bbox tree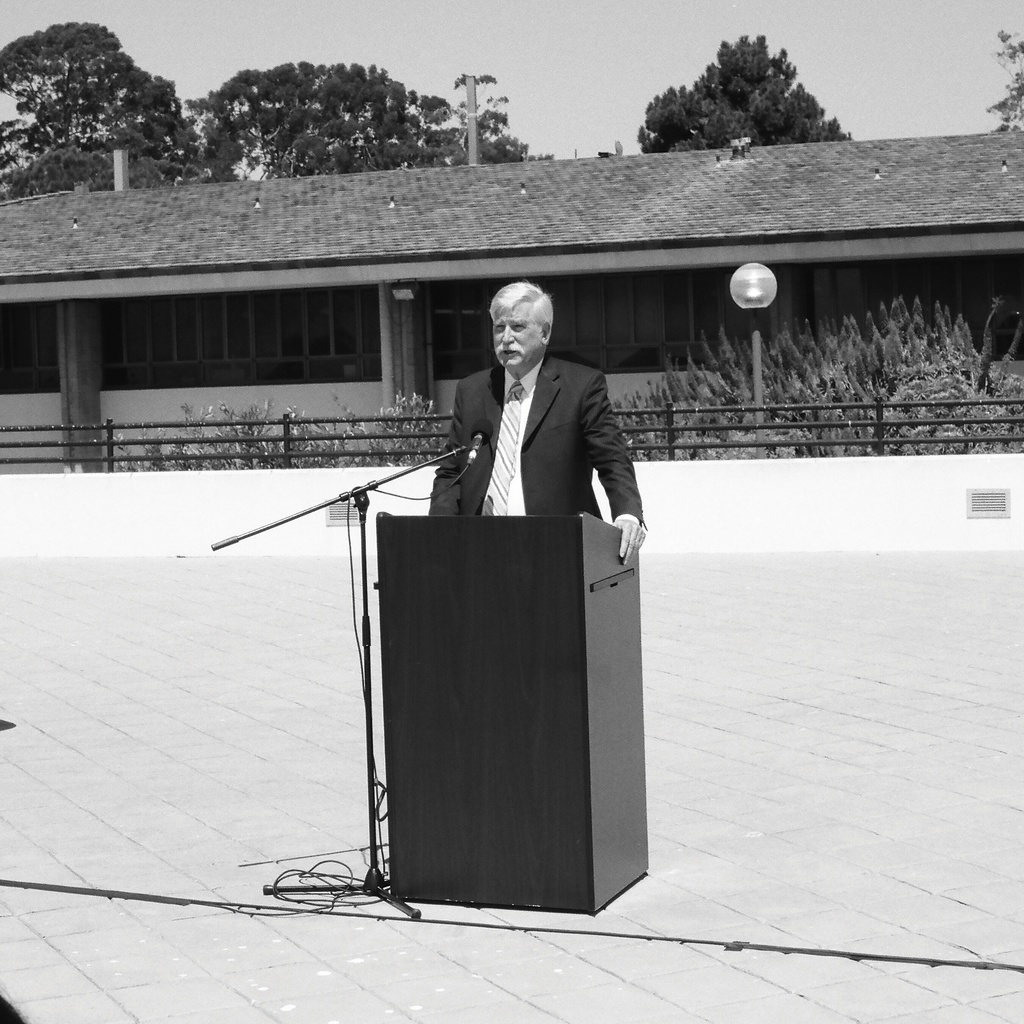
box=[206, 54, 452, 180]
